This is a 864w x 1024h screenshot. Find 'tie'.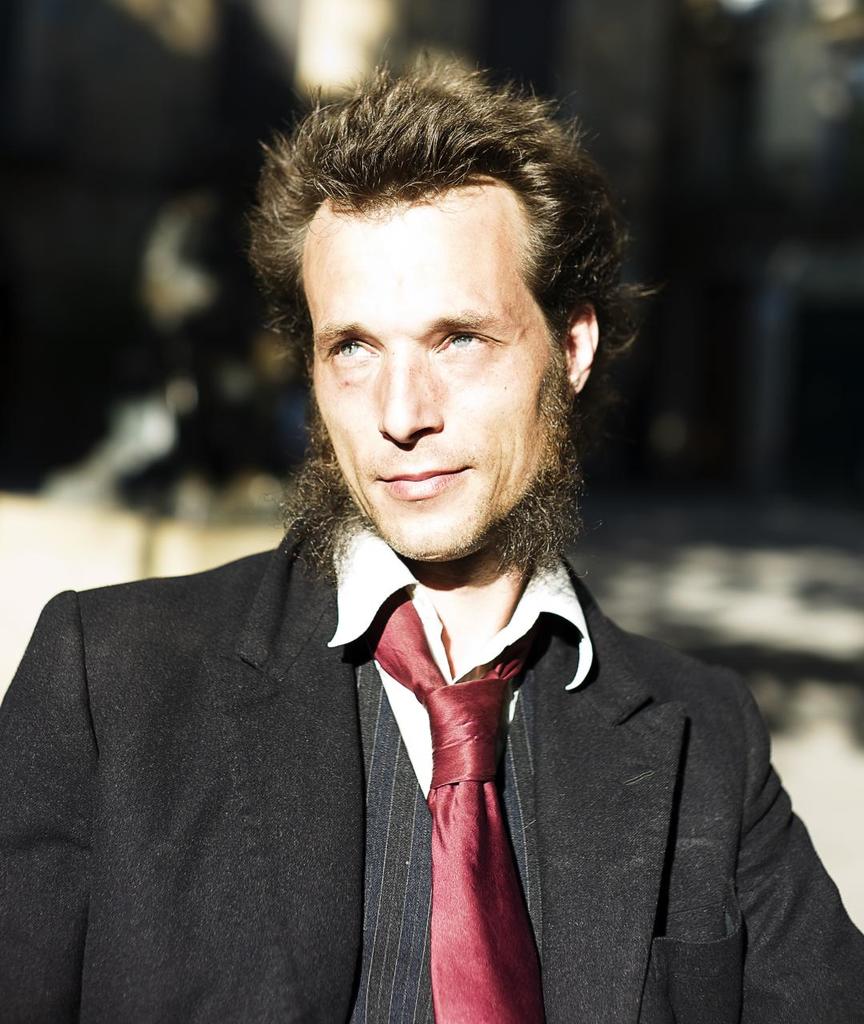
Bounding box: bbox=[360, 594, 552, 1023].
